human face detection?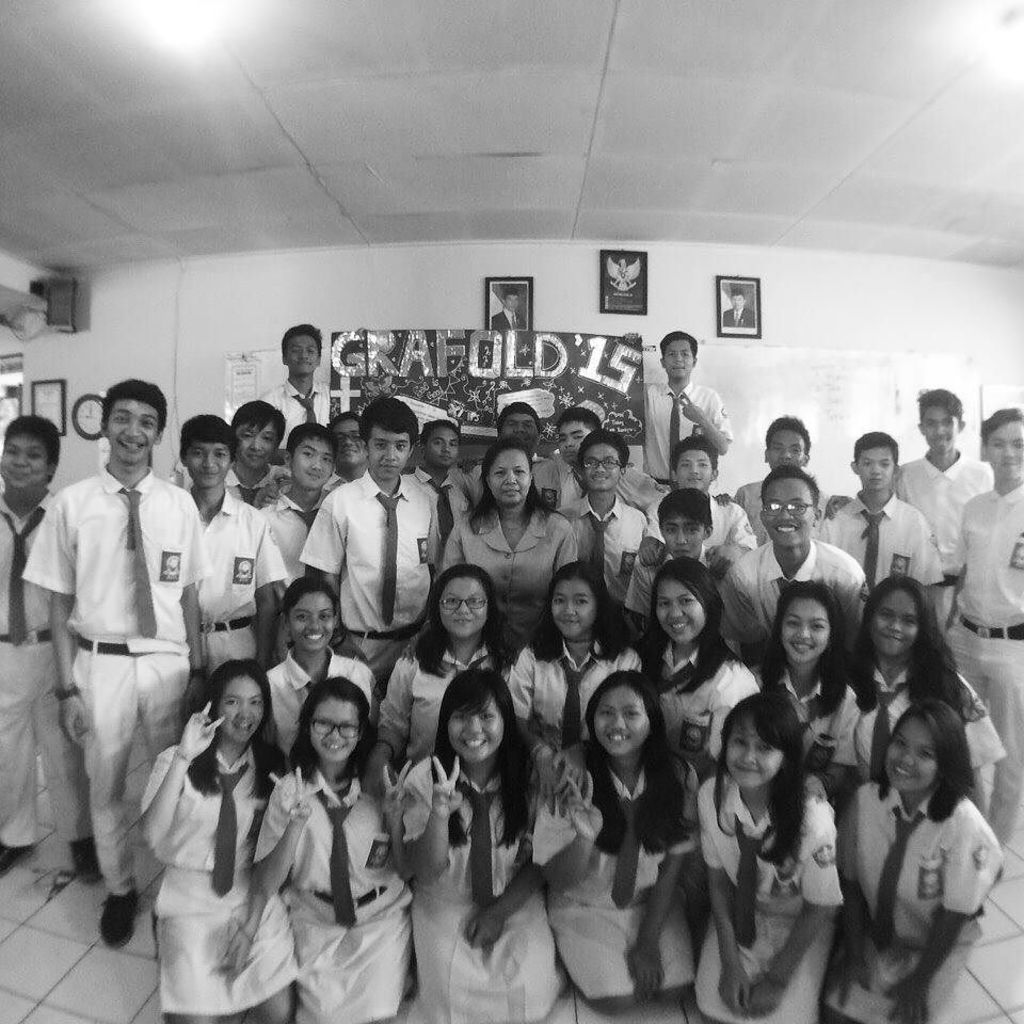
<region>292, 432, 338, 491</region>
